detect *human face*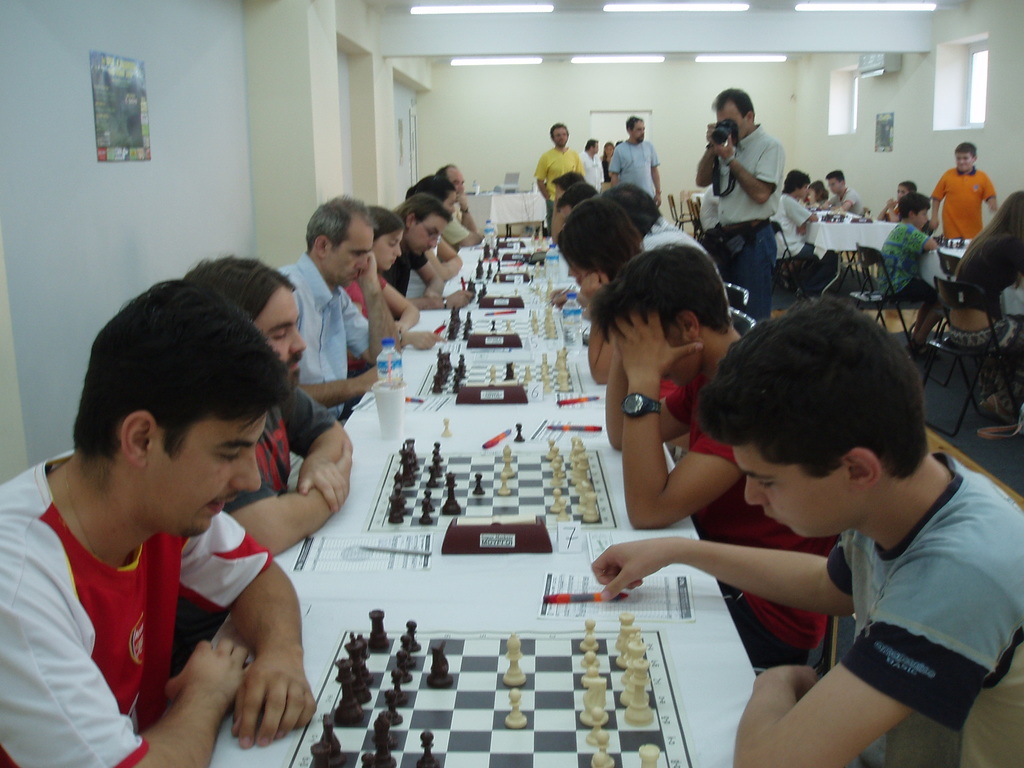
<region>661, 325, 705, 385</region>
